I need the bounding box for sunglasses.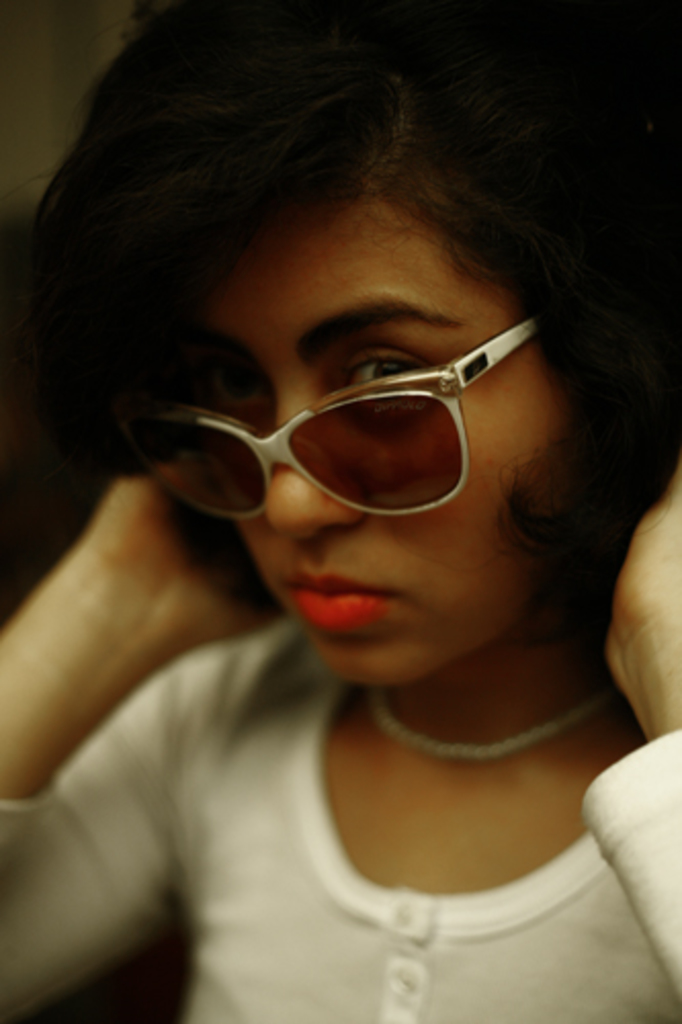
Here it is: [133,317,541,516].
